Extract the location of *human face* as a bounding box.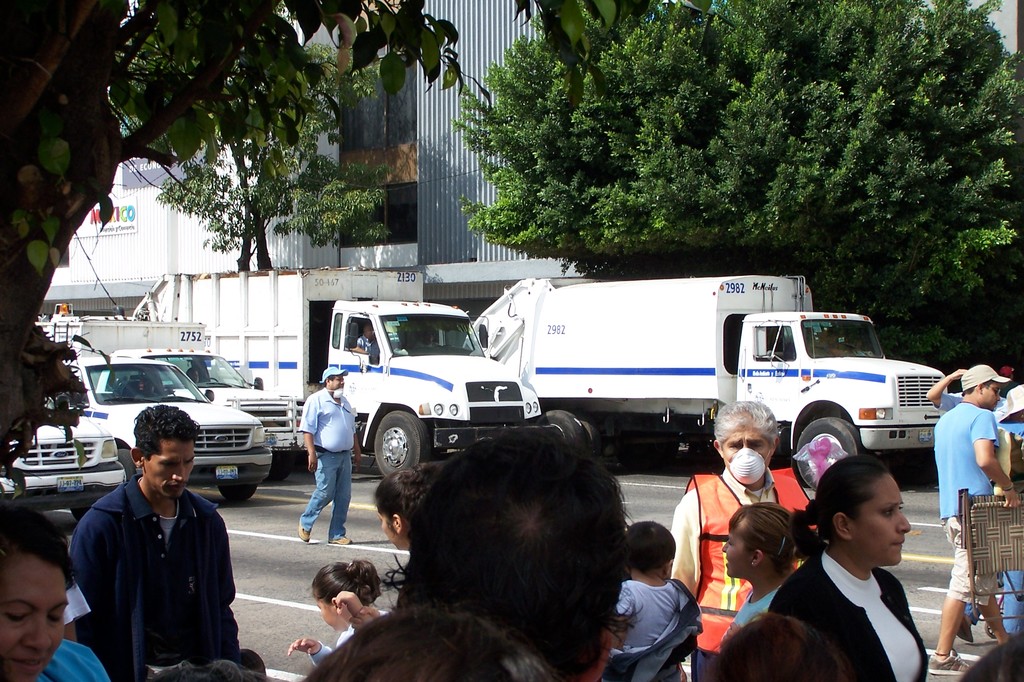
l=979, t=382, r=999, b=414.
